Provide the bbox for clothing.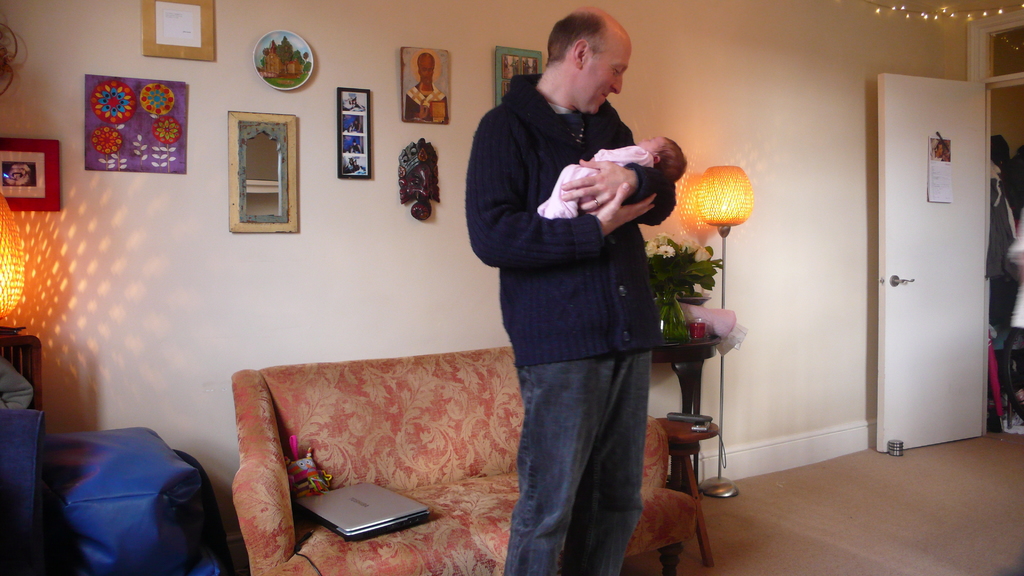
542:143:653:220.
